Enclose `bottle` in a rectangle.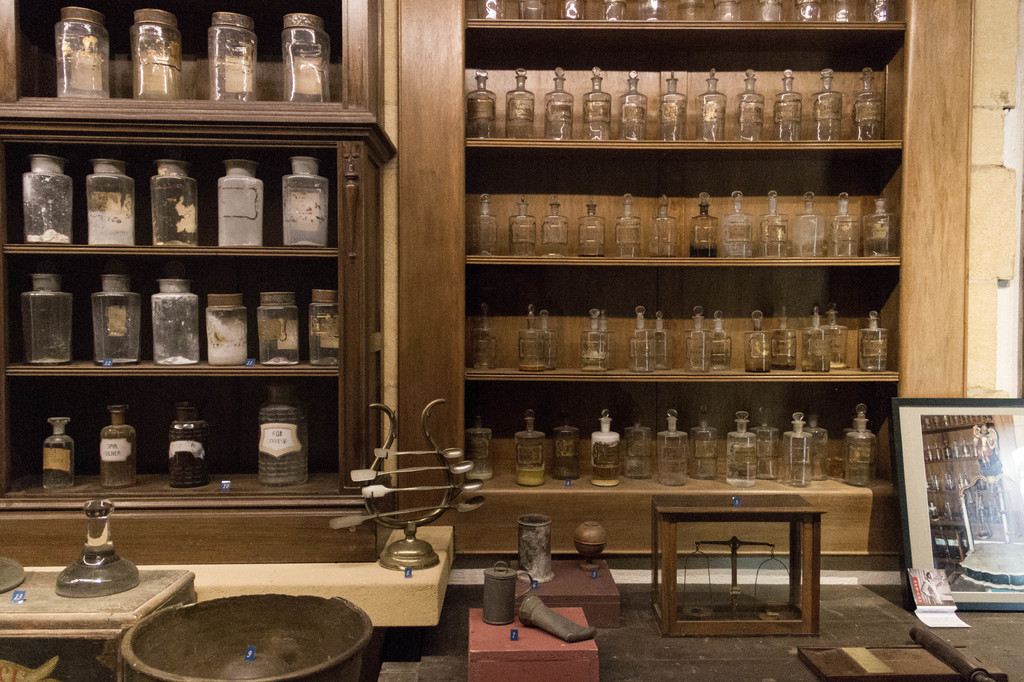
box(257, 291, 300, 367).
